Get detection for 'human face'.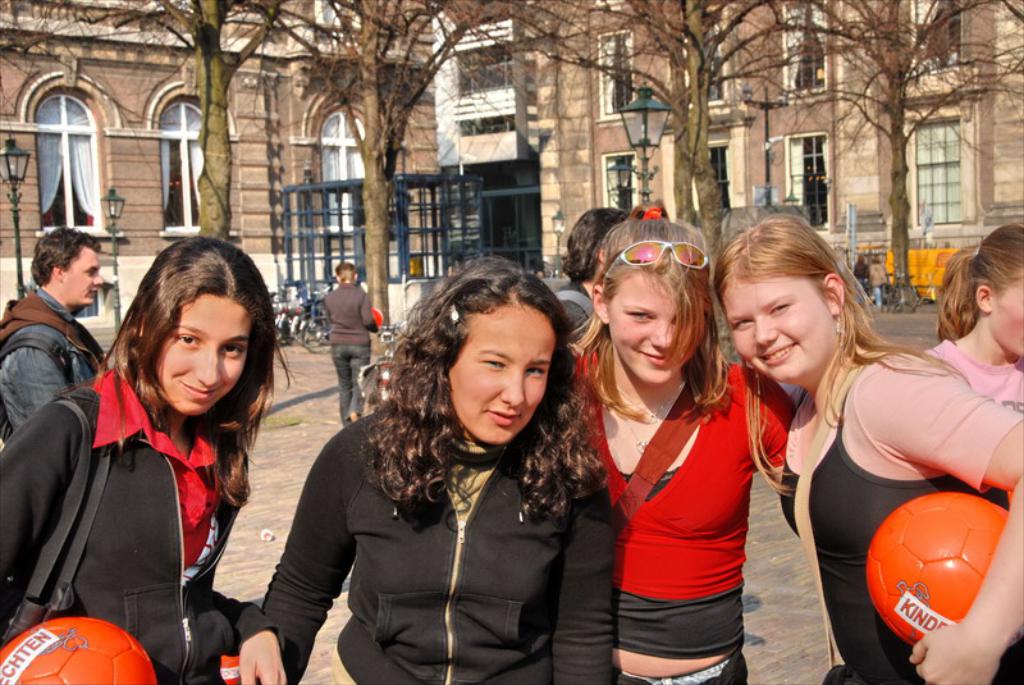
Detection: bbox=(617, 271, 680, 385).
